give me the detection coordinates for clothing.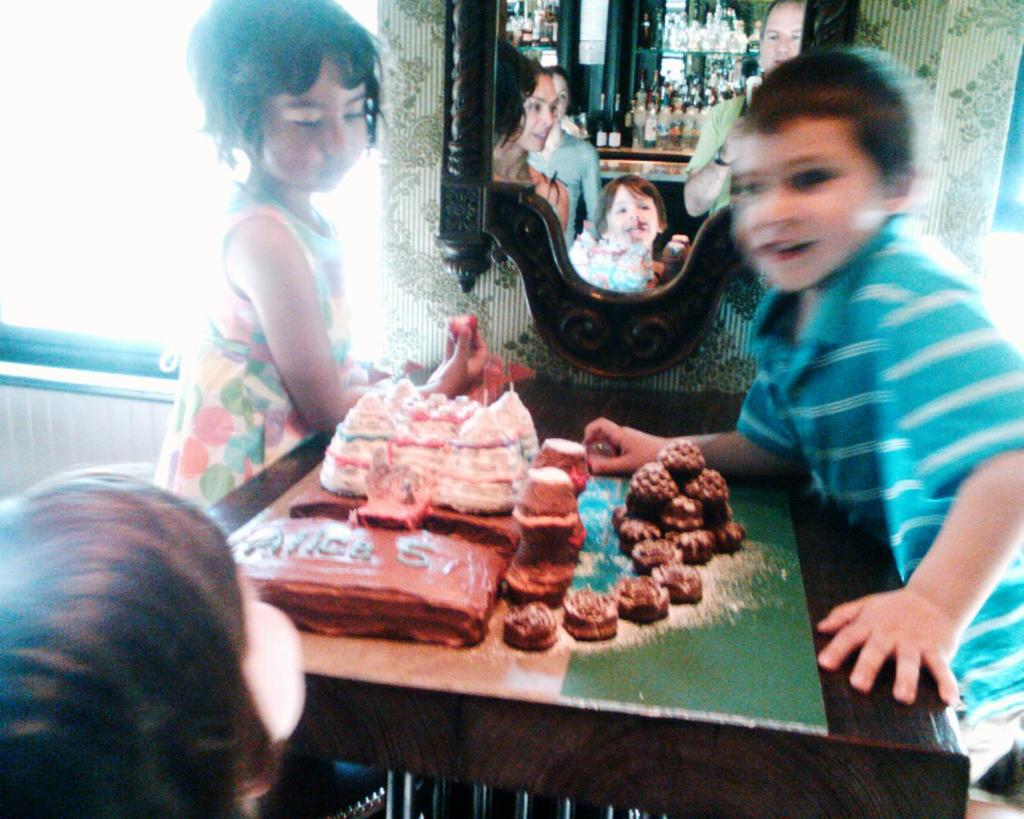
l=570, t=234, r=653, b=296.
